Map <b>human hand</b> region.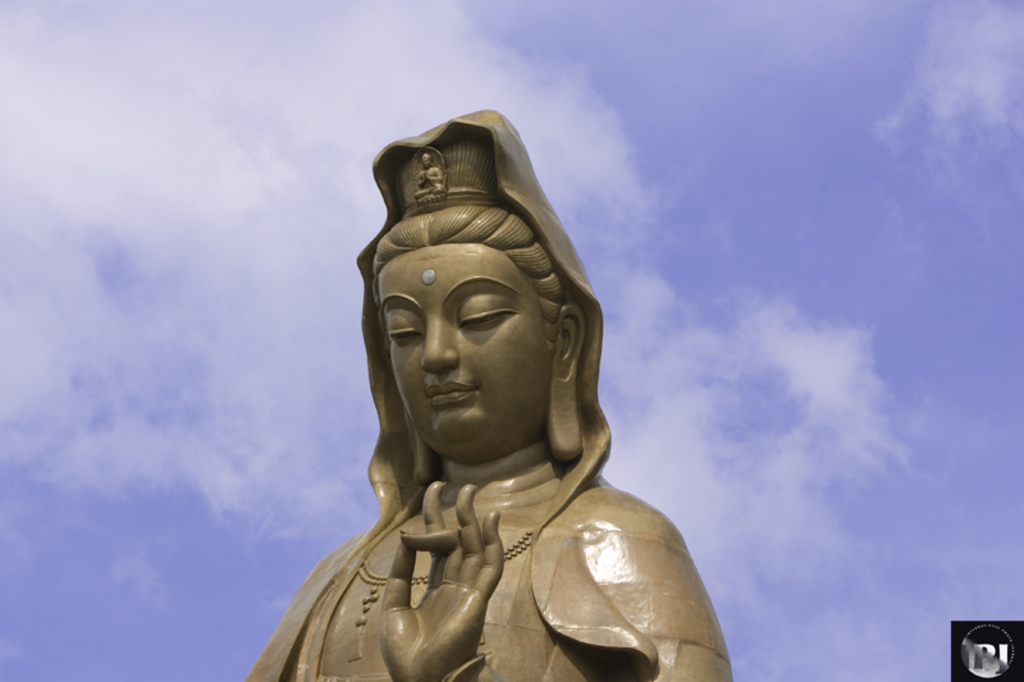
Mapped to <box>378,476,508,679</box>.
